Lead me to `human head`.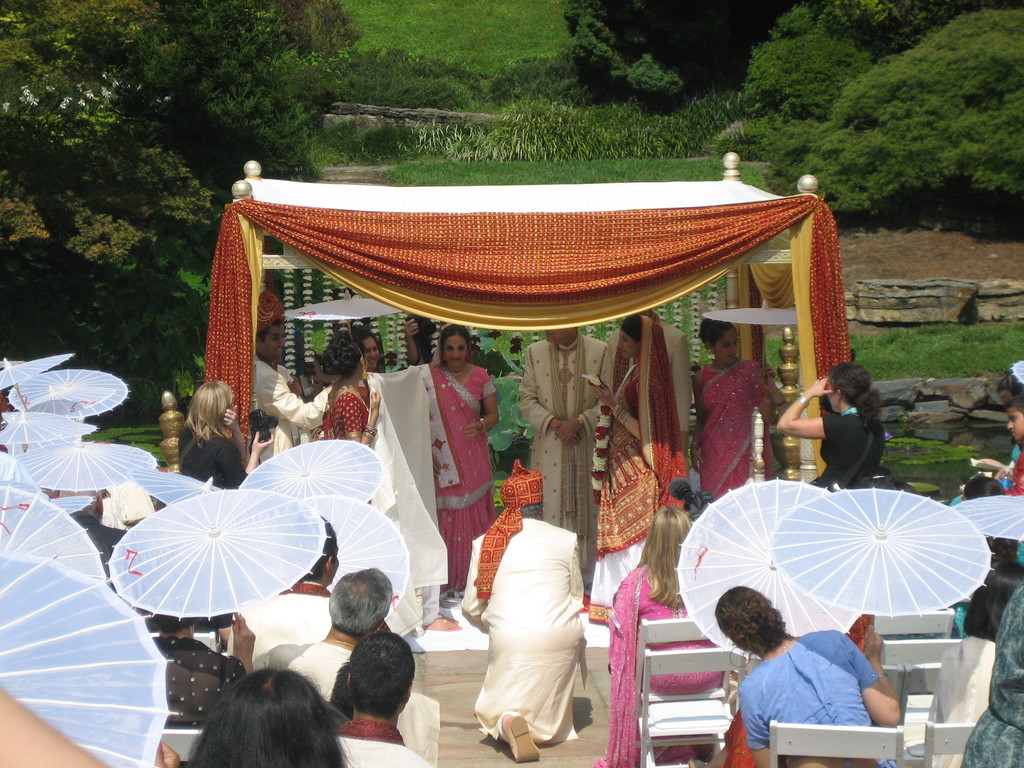
Lead to locate(442, 324, 472, 372).
